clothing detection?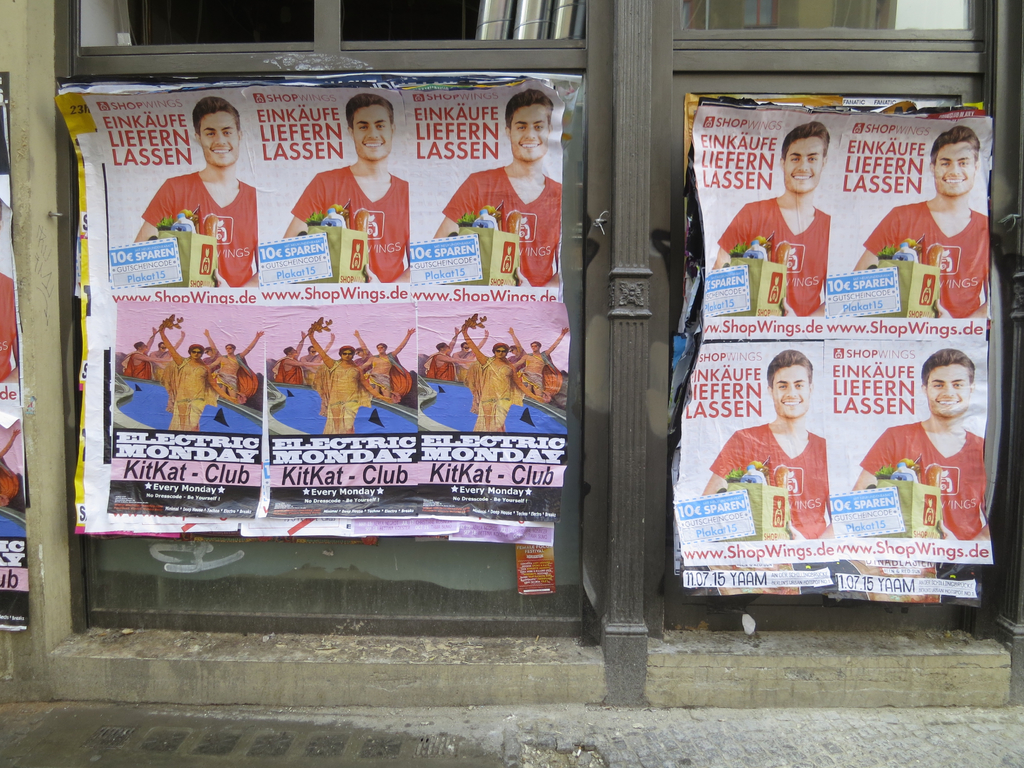
rect(157, 355, 216, 440)
